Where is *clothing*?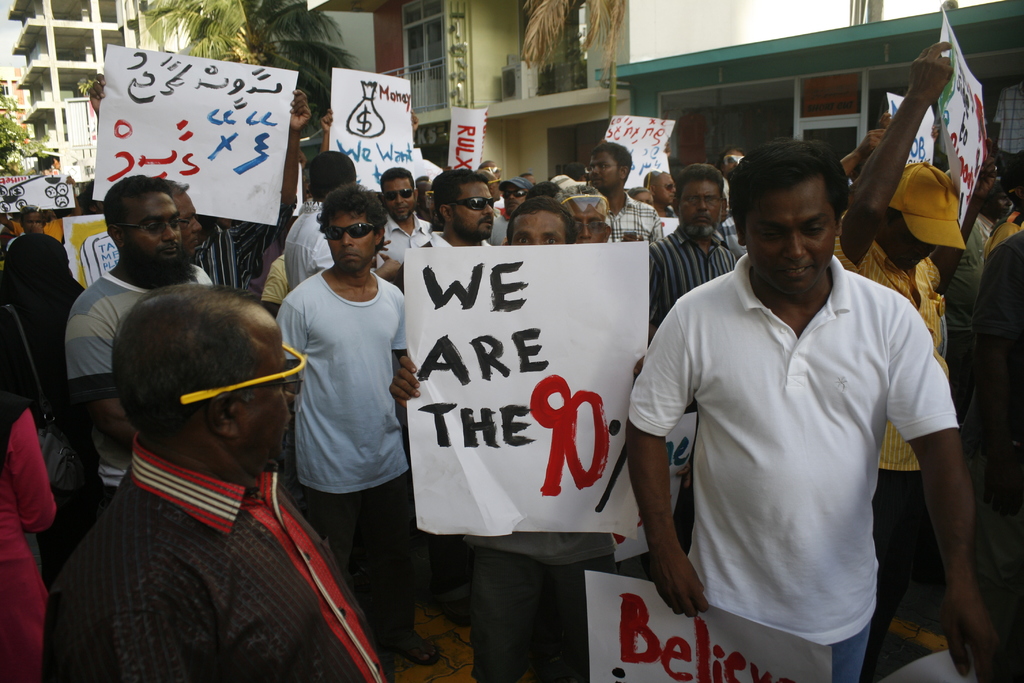
bbox=(7, 217, 67, 242).
